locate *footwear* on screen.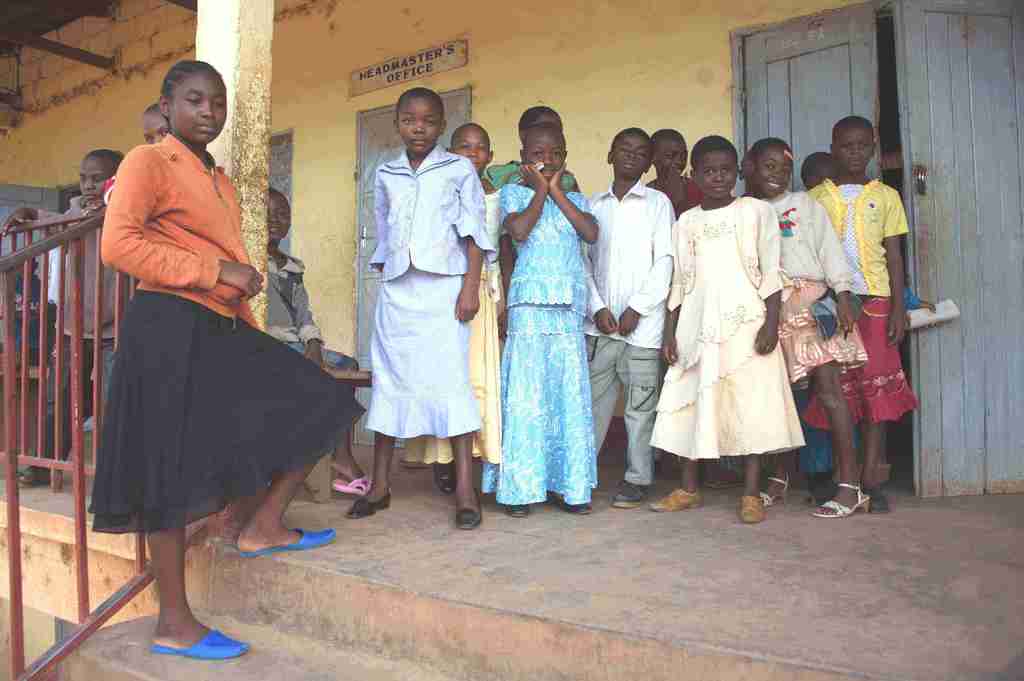
On screen at {"x1": 647, "y1": 488, "x2": 706, "y2": 510}.
